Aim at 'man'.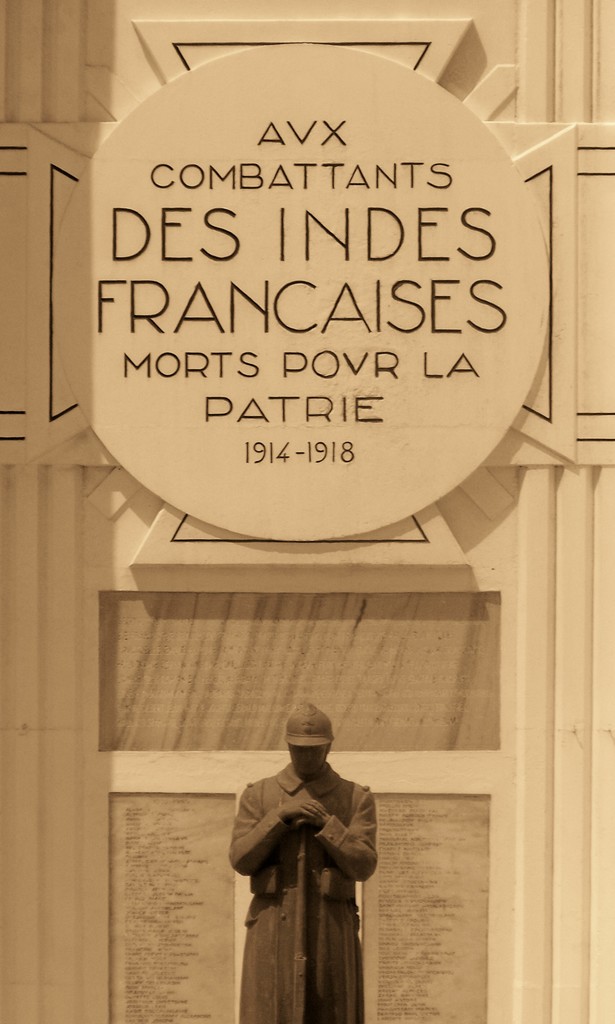
Aimed at <region>225, 764, 381, 992</region>.
